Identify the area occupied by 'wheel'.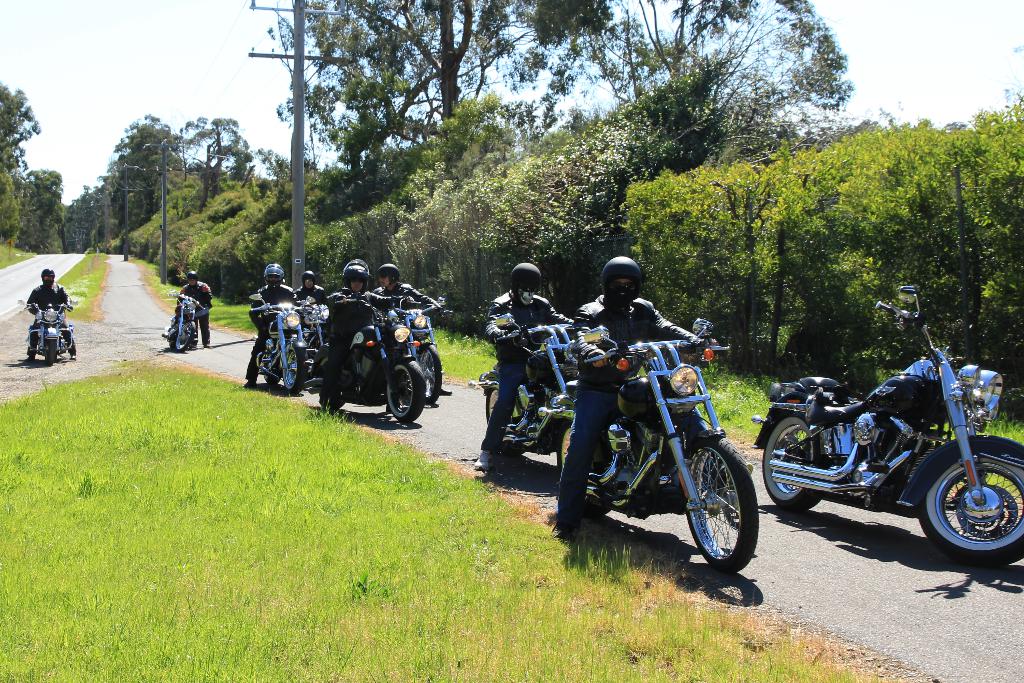
Area: box=[264, 371, 281, 384].
